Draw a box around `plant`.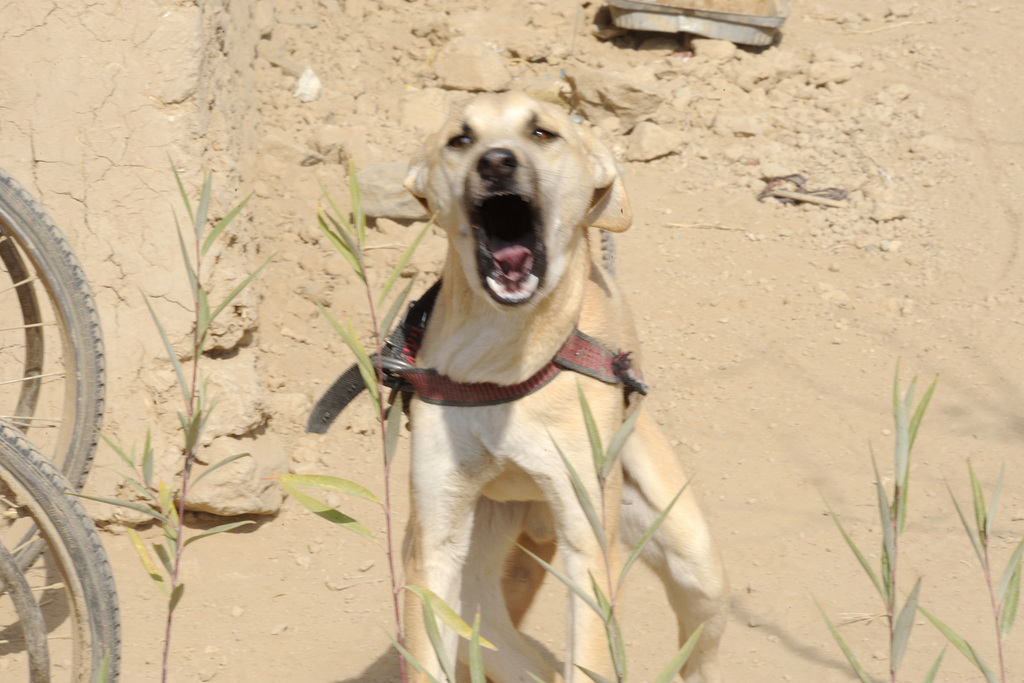
<box>801,285,1005,682</box>.
